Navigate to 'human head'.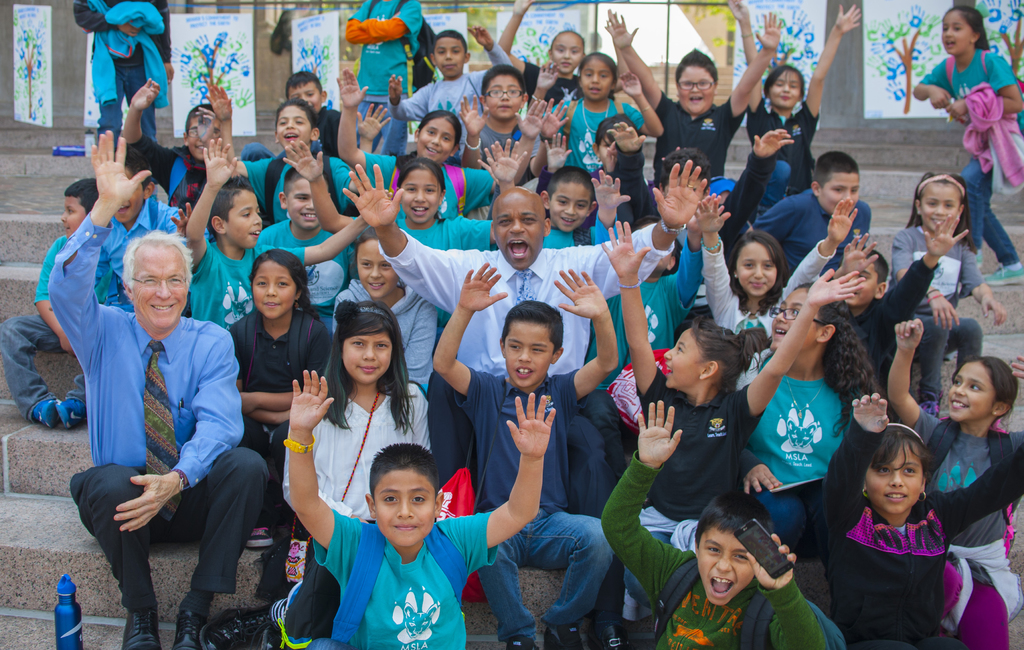
Navigation target: rect(845, 246, 892, 305).
